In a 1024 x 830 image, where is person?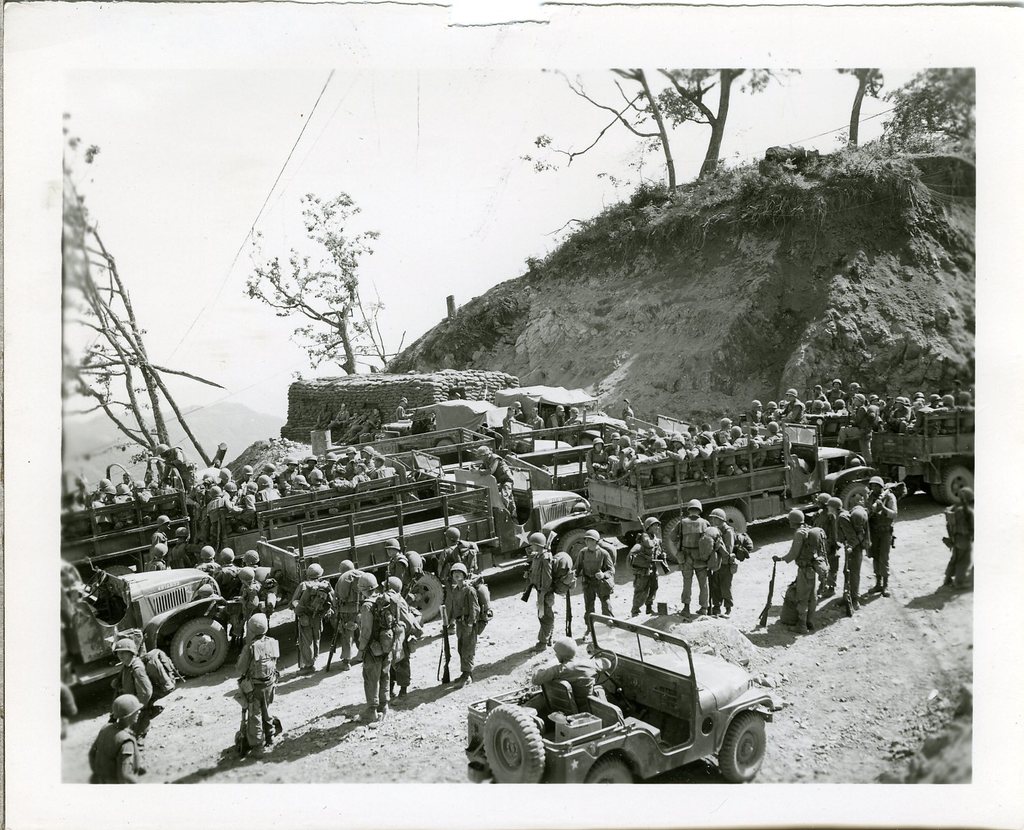
528 641 616 705.
